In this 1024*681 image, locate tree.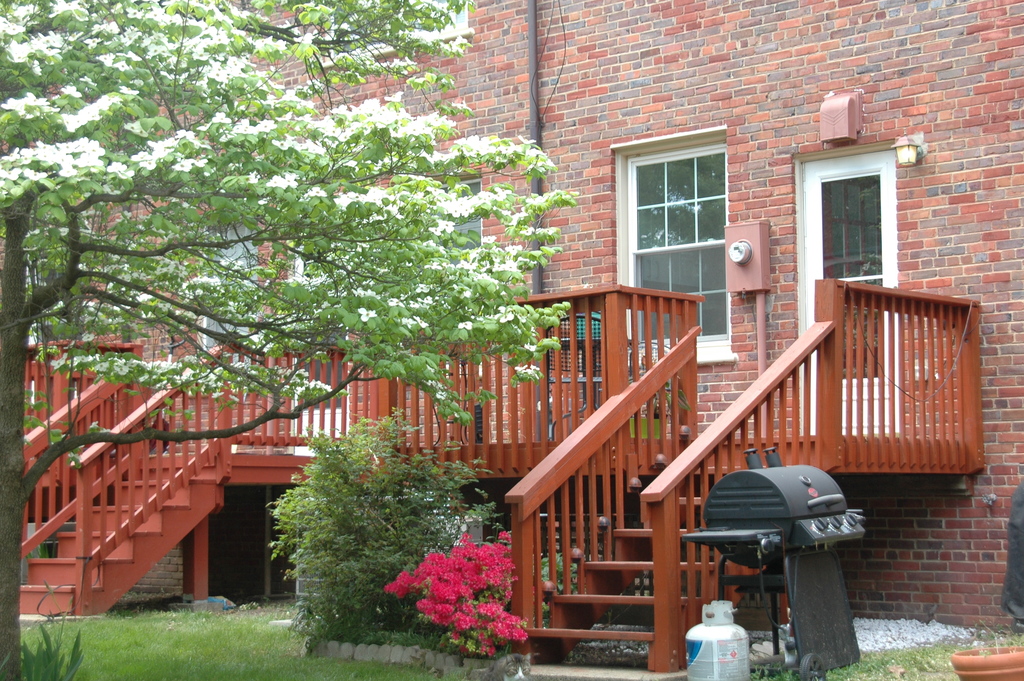
Bounding box: Rect(0, 0, 581, 680).
